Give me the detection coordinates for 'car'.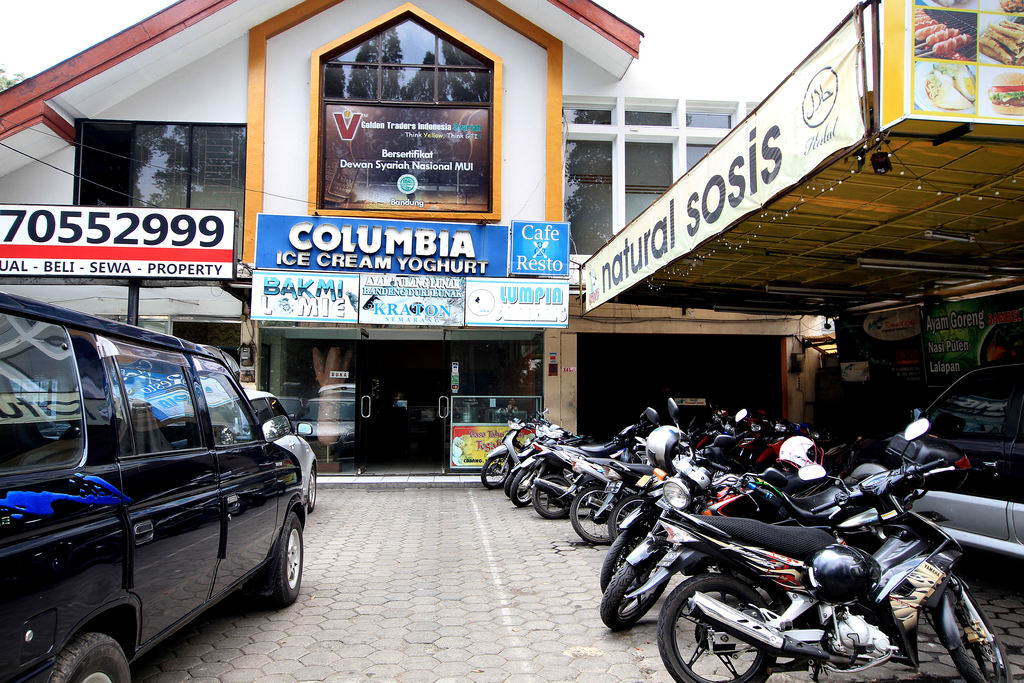
239,387,314,512.
